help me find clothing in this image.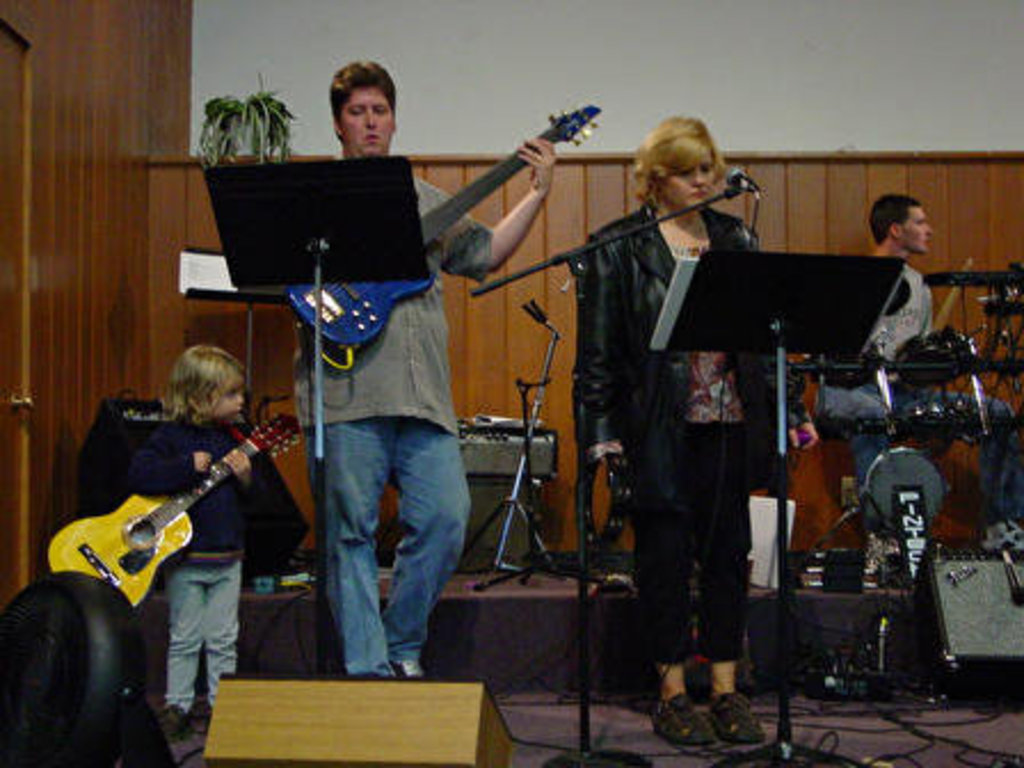
Found it: region(839, 240, 930, 375).
